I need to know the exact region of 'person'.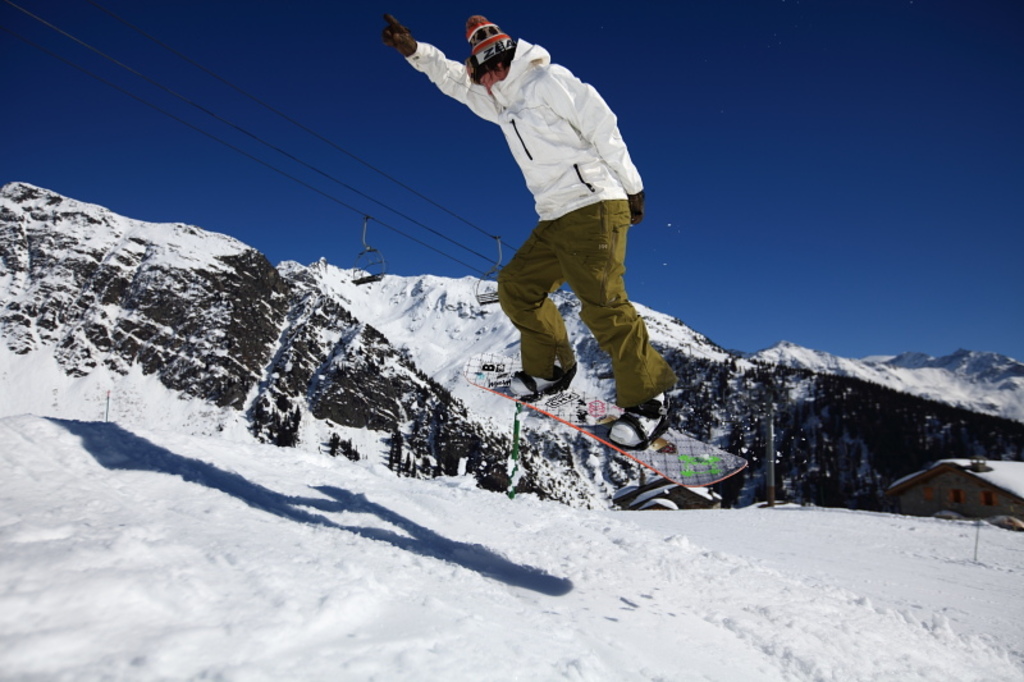
Region: 404/0/677/453.
